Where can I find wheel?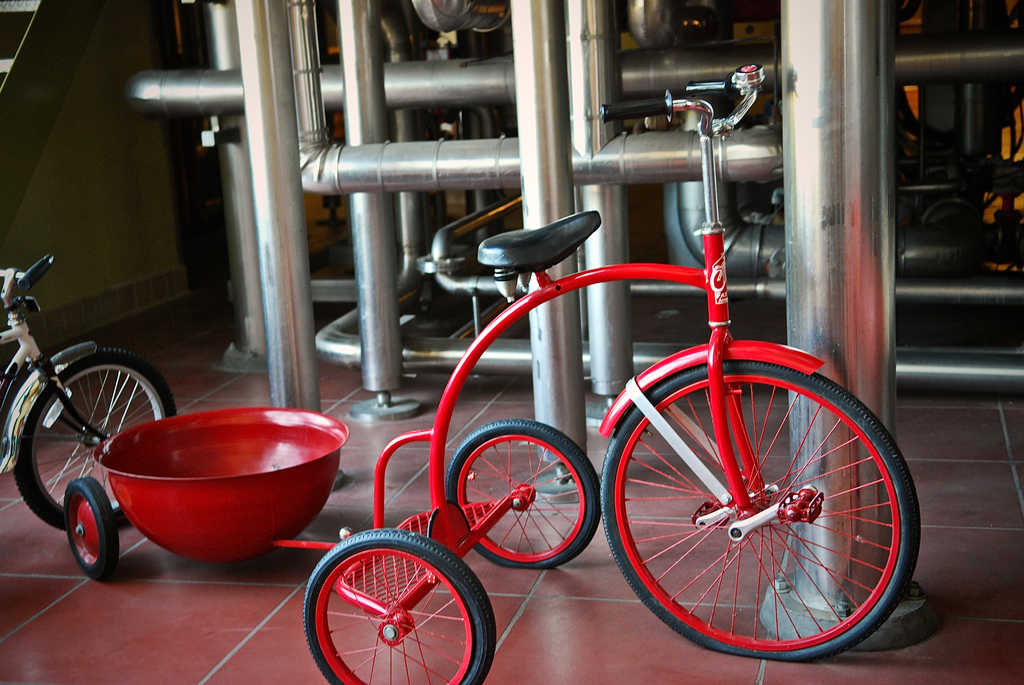
You can find it at region(302, 527, 496, 684).
